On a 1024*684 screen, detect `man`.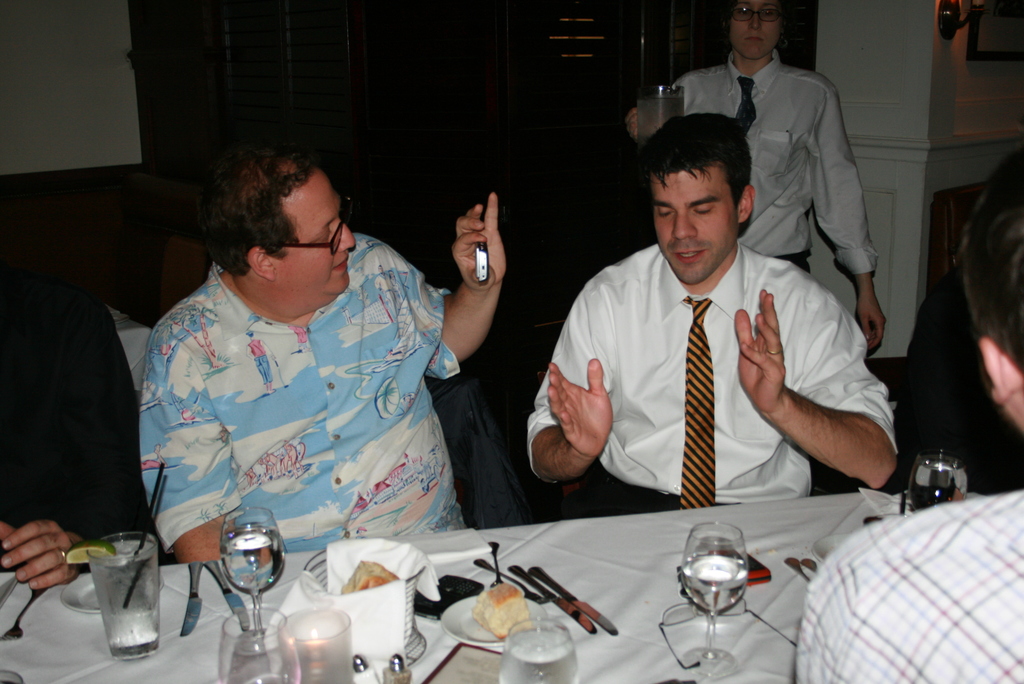
[140, 134, 510, 571].
